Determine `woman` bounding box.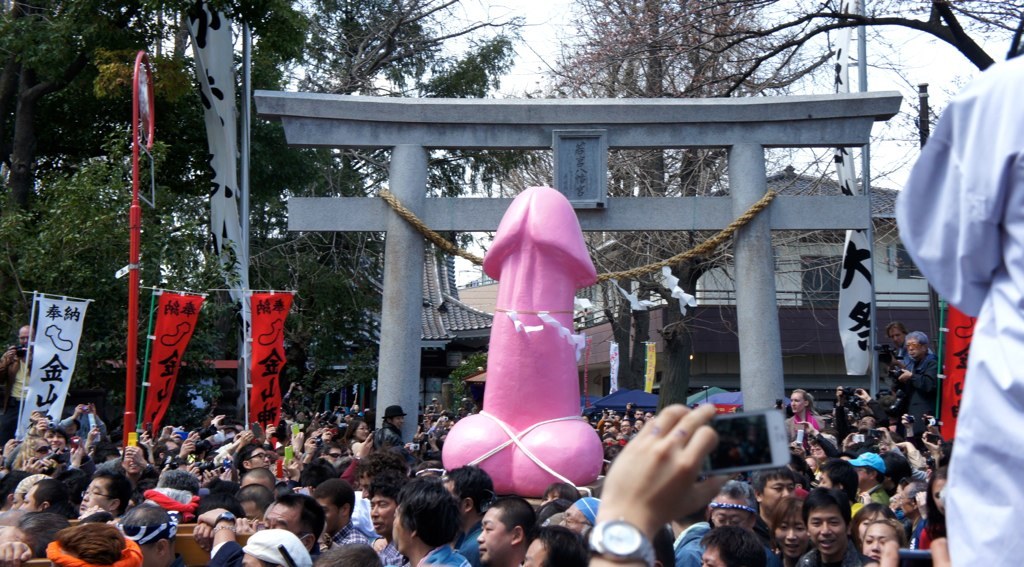
Determined: (left=163, top=421, right=183, bottom=457).
